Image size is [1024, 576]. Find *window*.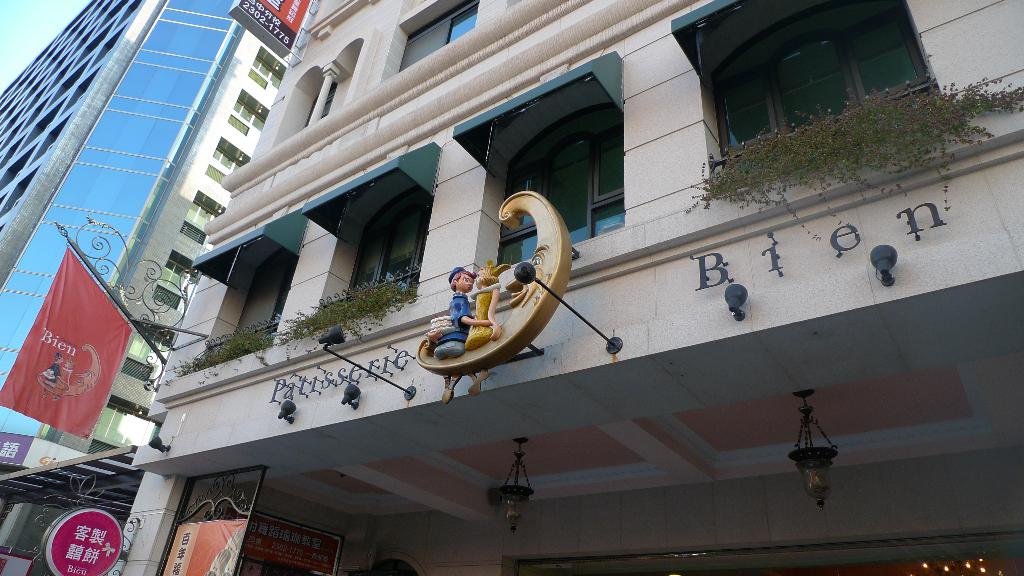
select_region(348, 187, 436, 294).
